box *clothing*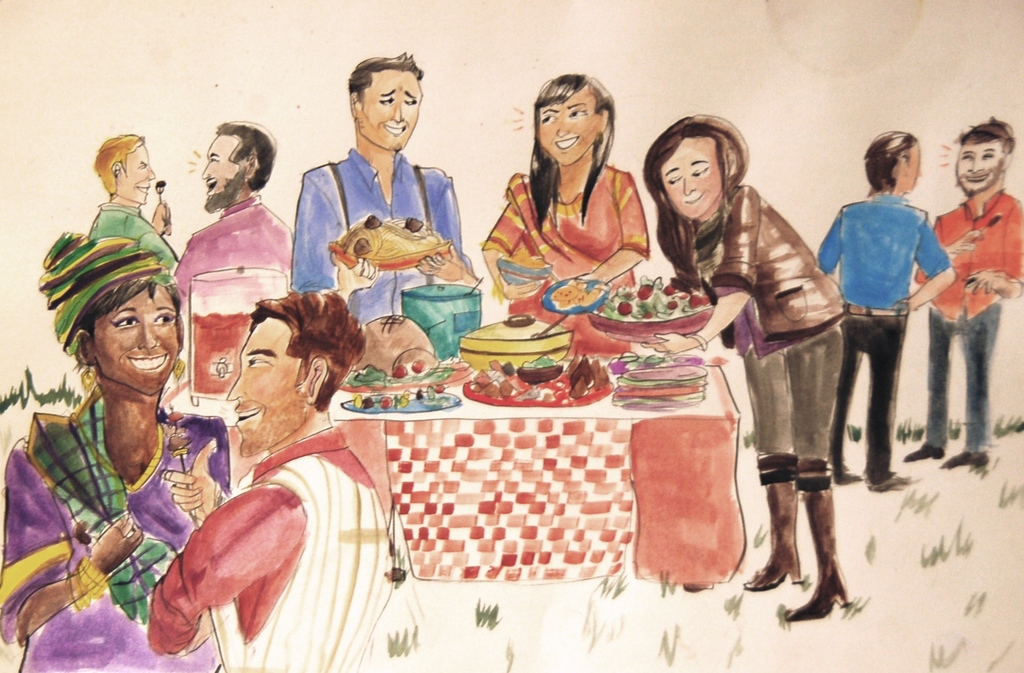
detection(483, 162, 649, 354)
